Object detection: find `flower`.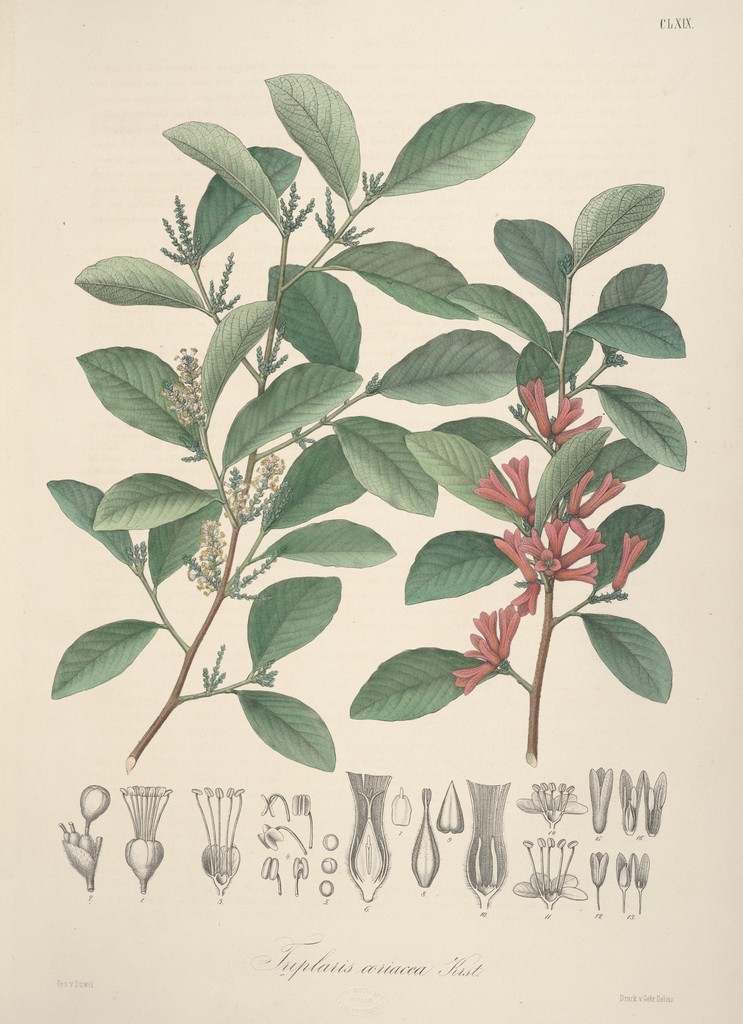
bbox=(550, 392, 581, 435).
